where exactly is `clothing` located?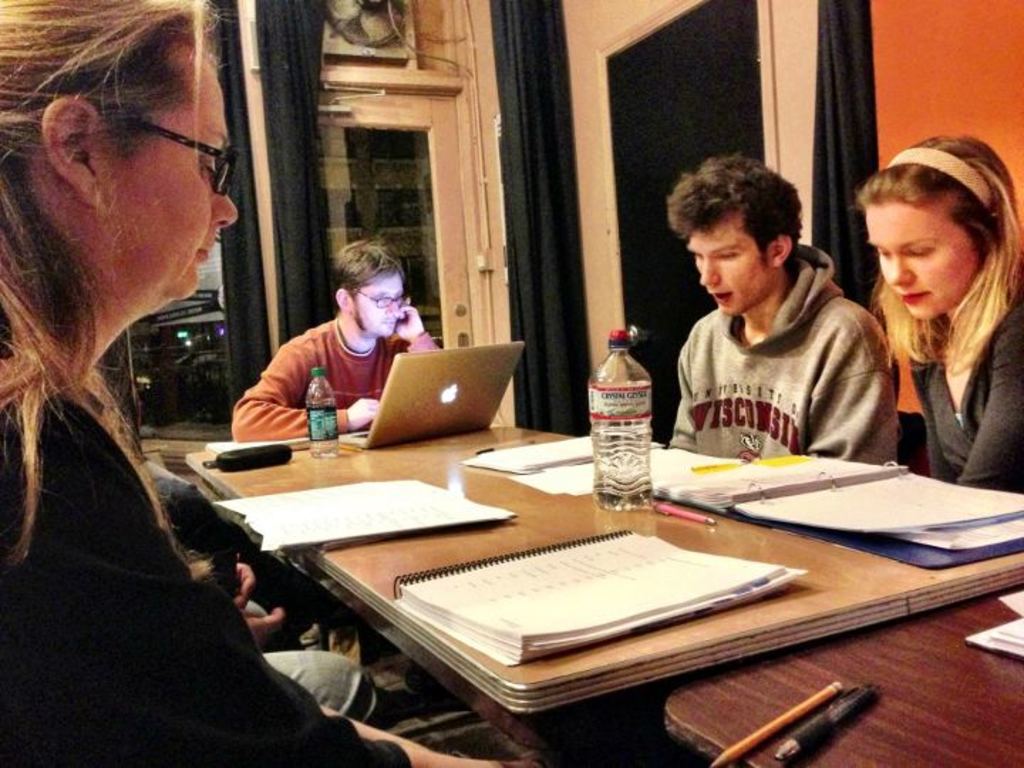
Its bounding box is select_region(657, 243, 903, 472).
